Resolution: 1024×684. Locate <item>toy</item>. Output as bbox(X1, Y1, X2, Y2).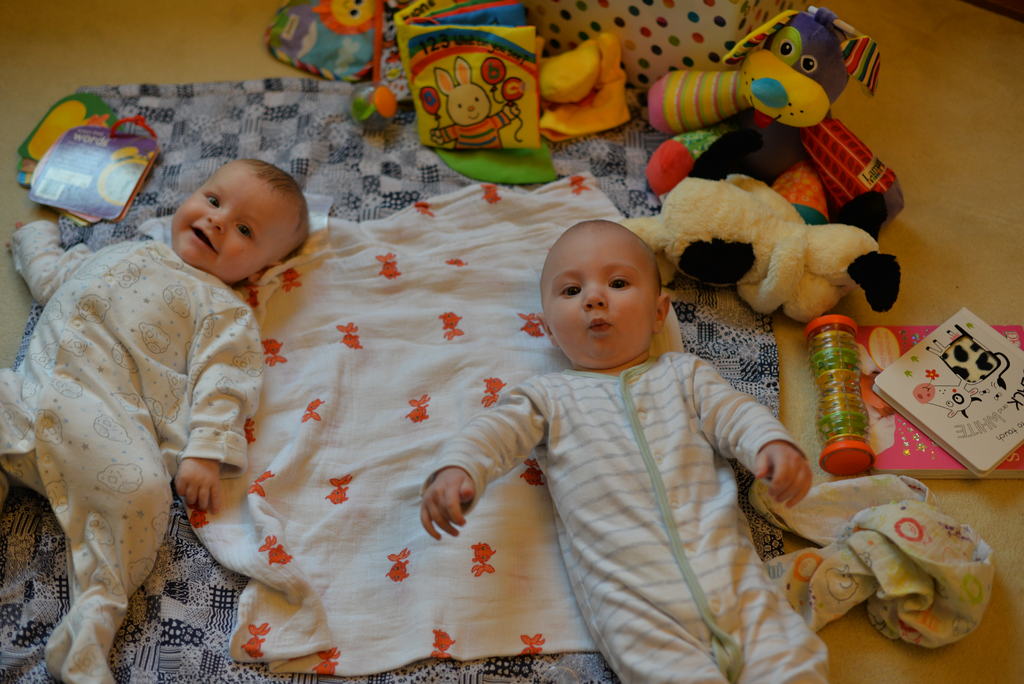
bbox(616, 176, 900, 322).
